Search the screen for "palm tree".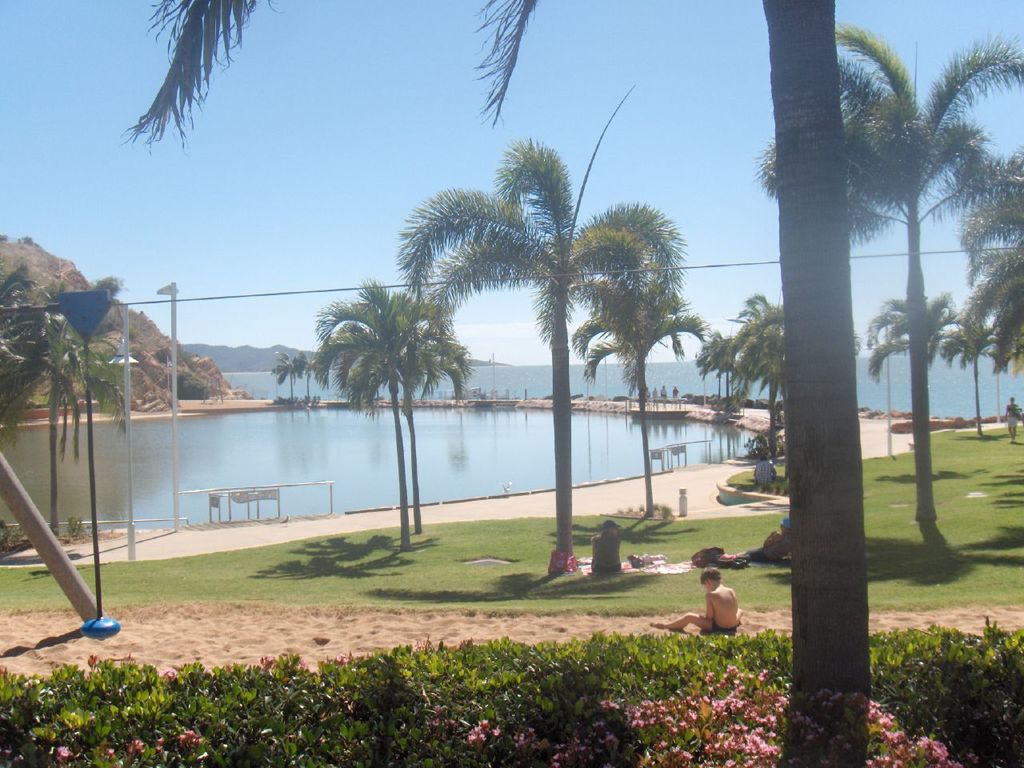
Found at BBox(271, 348, 305, 406).
